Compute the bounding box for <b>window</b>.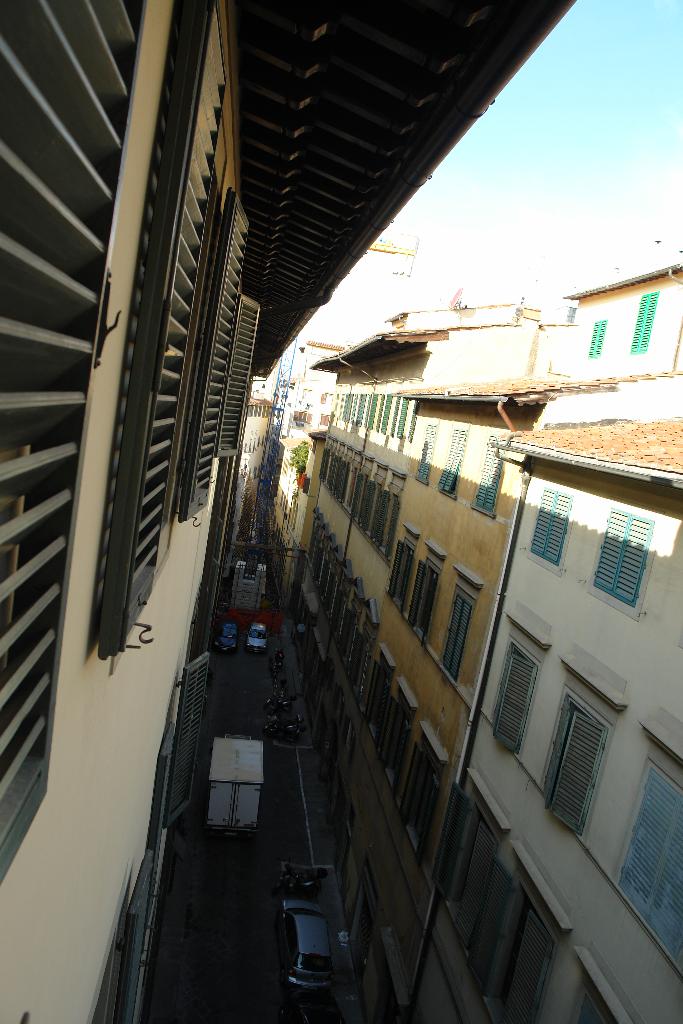
523:483:580:577.
